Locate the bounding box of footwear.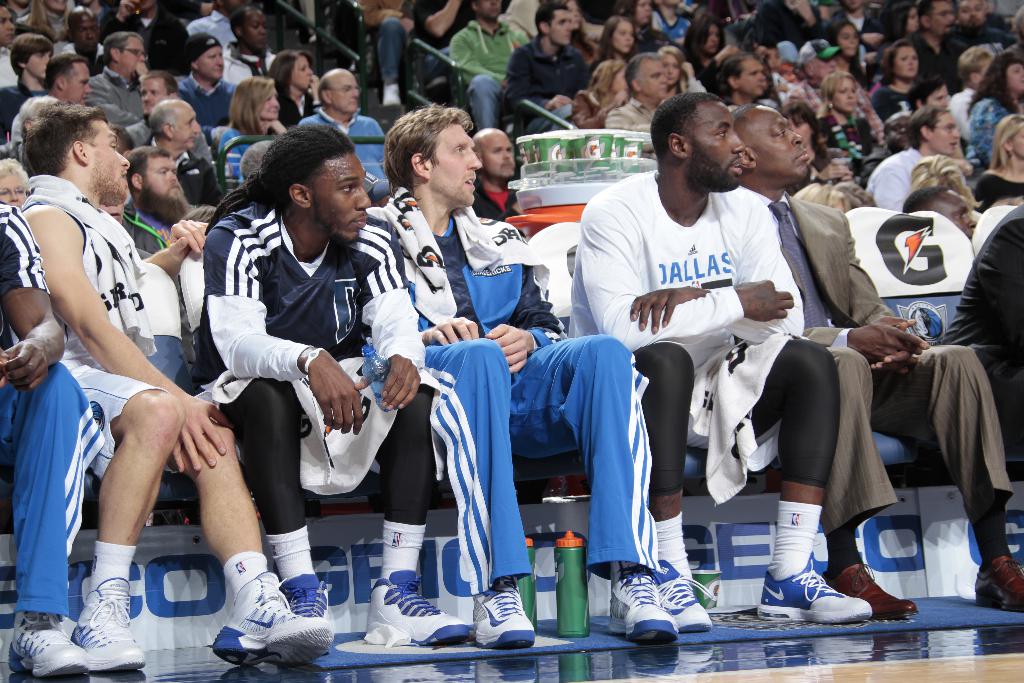
Bounding box: <box>68,575,147,675</box>.
